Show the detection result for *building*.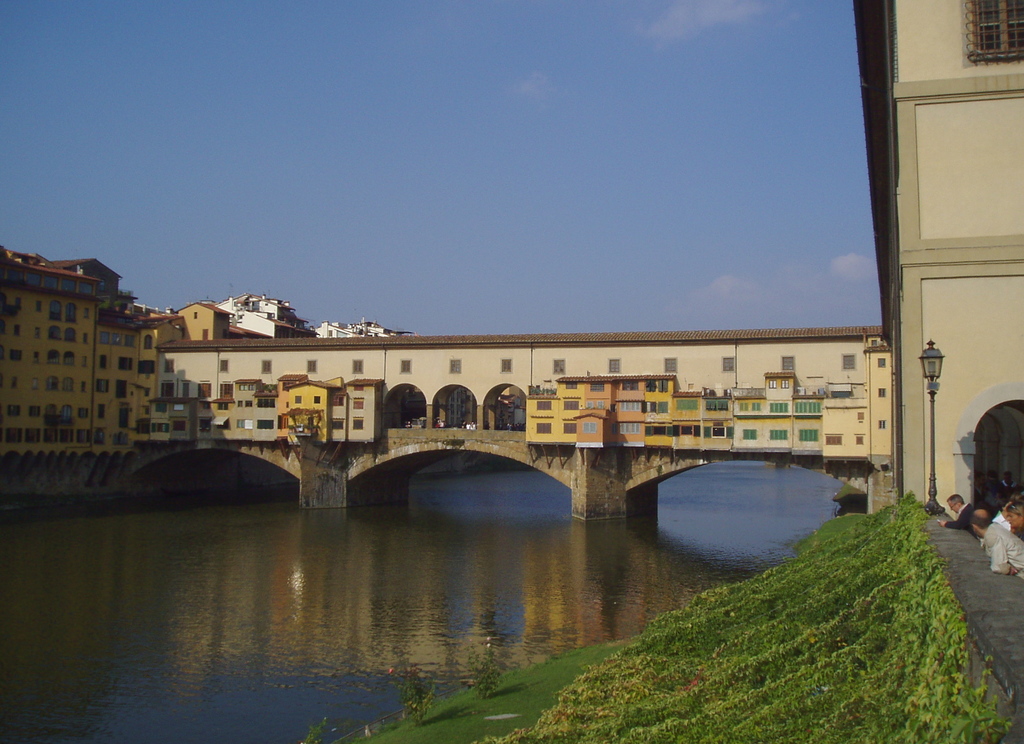
l=855, t=1, r=1023, b=519.
